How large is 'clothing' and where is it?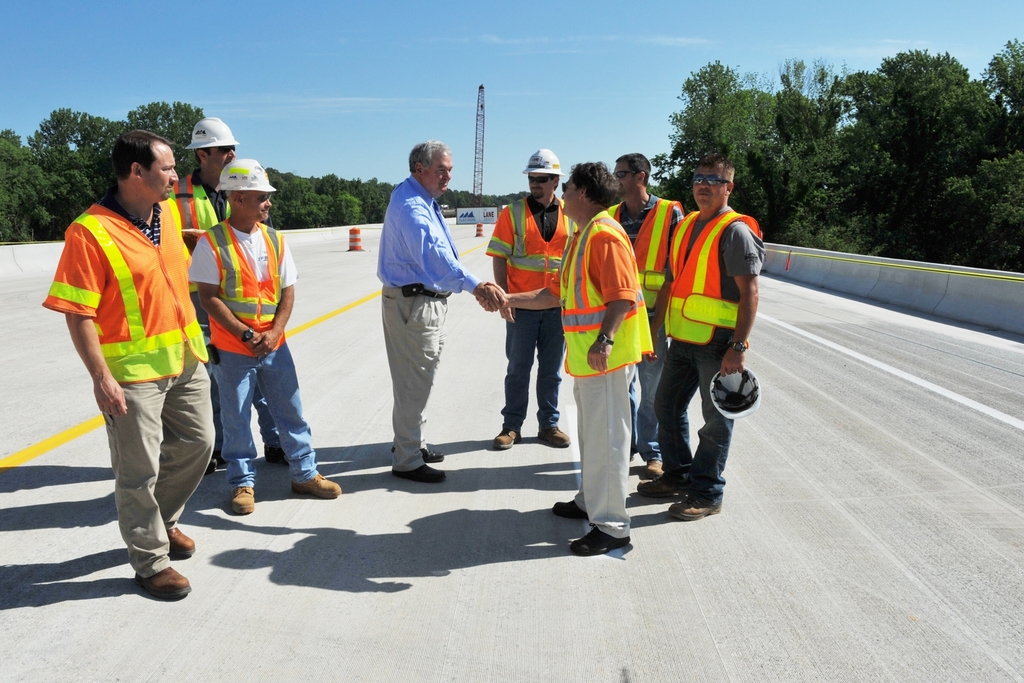
Bounding box: detection(485, 193, 580, 426).
